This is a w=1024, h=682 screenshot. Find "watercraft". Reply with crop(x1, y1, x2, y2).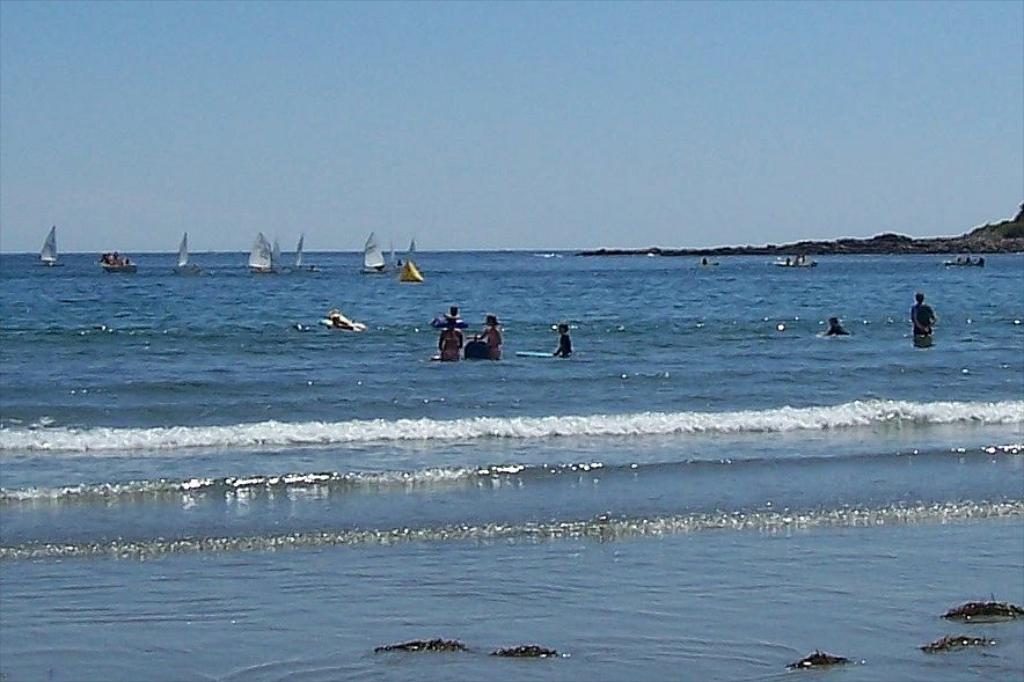
crop(359, 232, 388, 271).
